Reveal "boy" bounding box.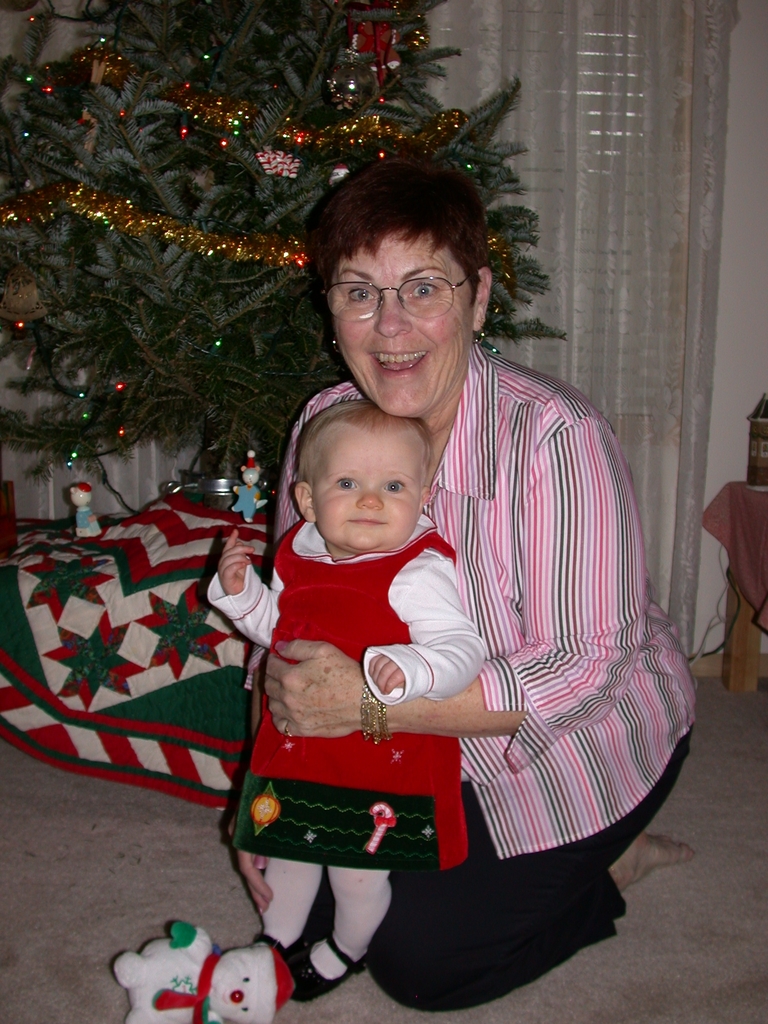
Revealed: [left=202, top=401, right=488, bottom=1004].
